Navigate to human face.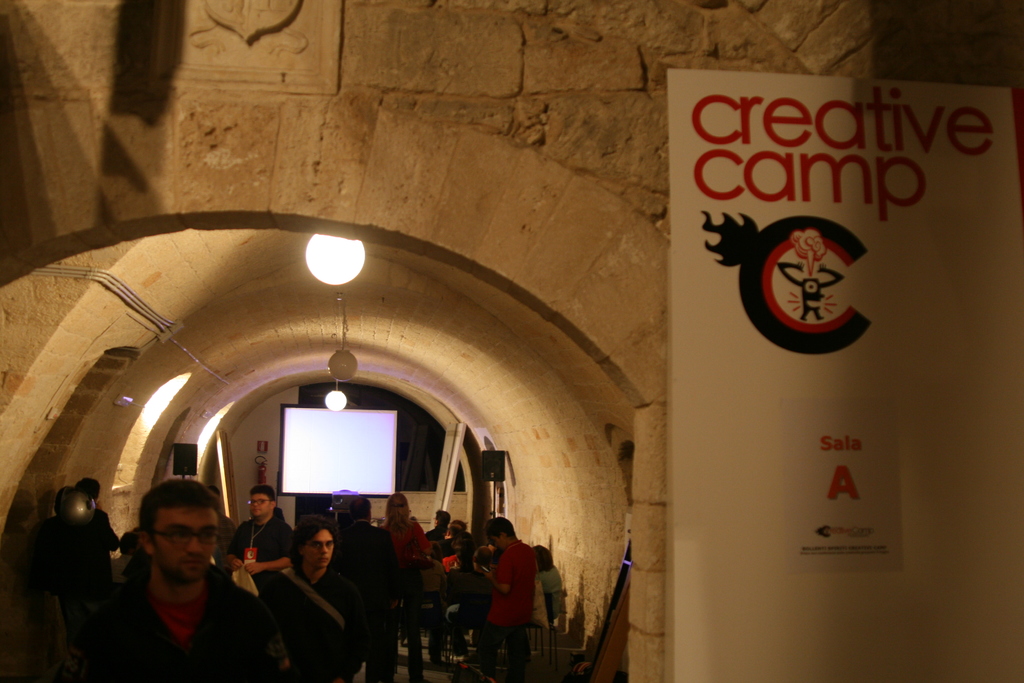
Navigation target: Rect(490, 532, 503, 552).
